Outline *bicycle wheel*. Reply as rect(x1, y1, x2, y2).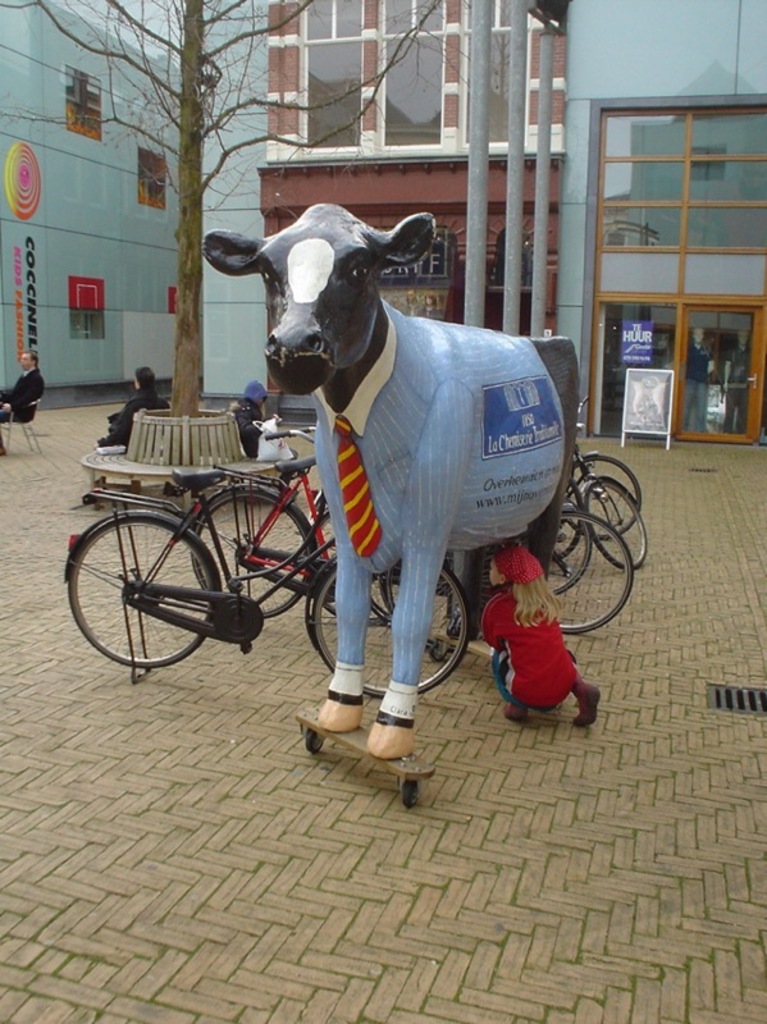
rect(553, 500, 589, 598).
